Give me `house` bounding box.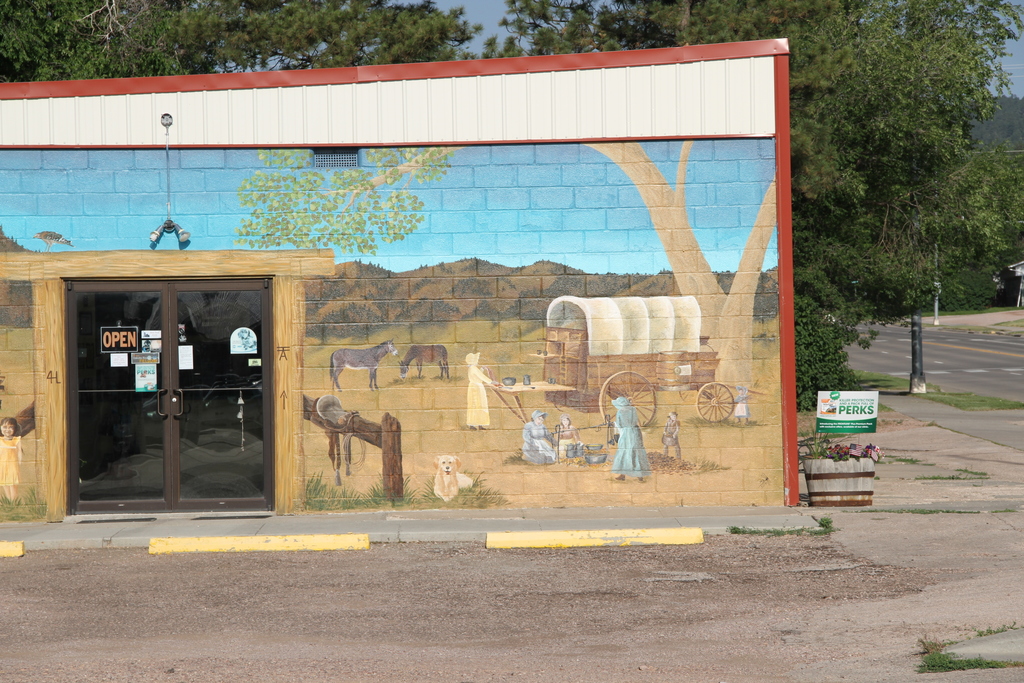
9 9 815 526.
